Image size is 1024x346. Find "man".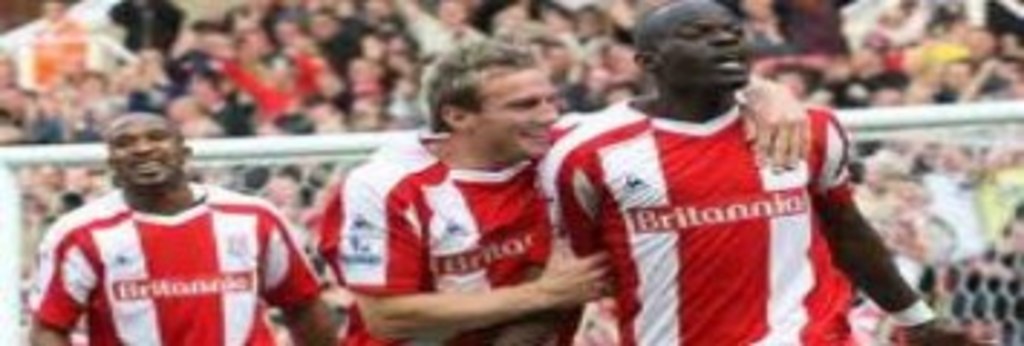
rect(548, 0, 987, 343).
